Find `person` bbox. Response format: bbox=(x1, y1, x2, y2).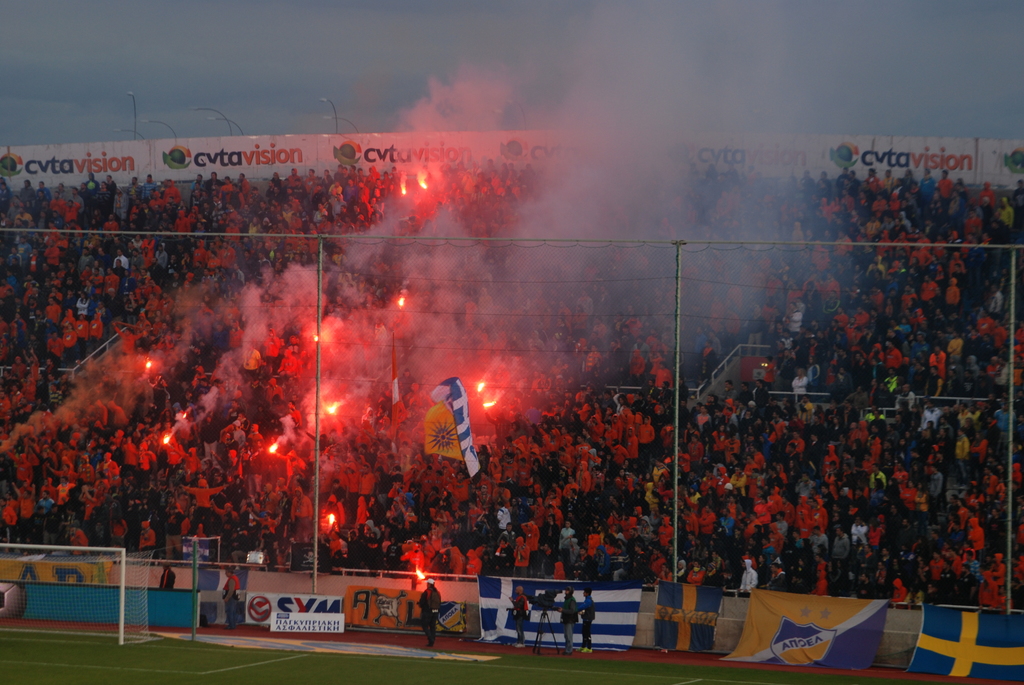
bbox=(575, 572, 599, 662).
